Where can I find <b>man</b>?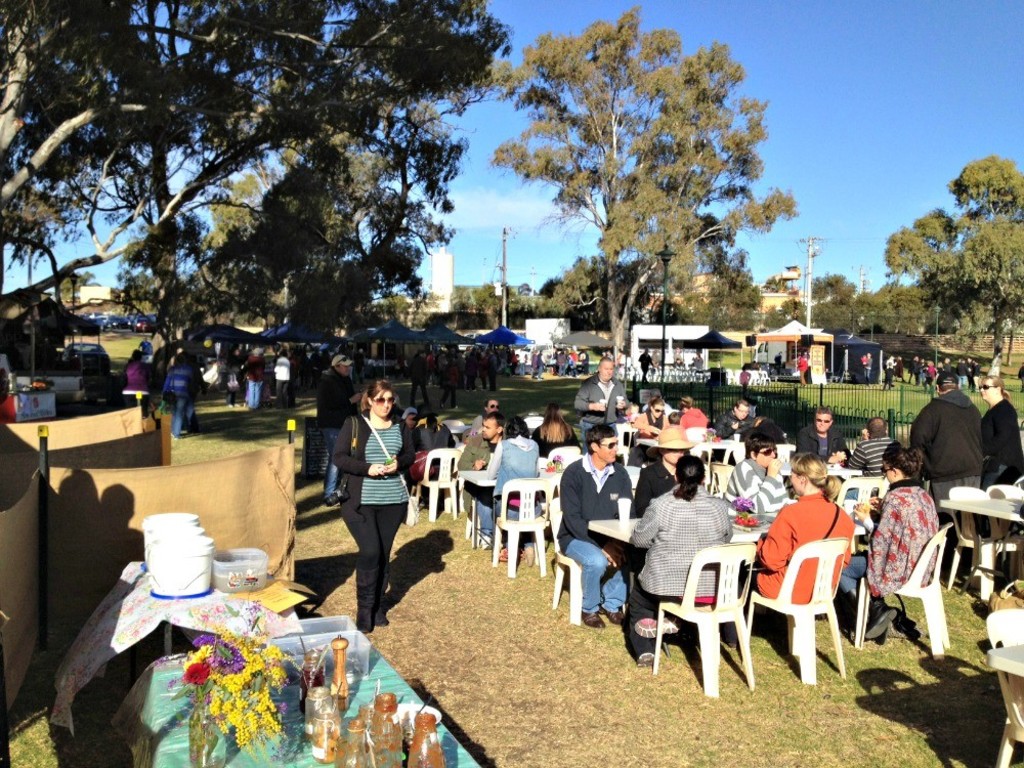
You can find it at [left=464, top=346, right=479, bottom=393].
